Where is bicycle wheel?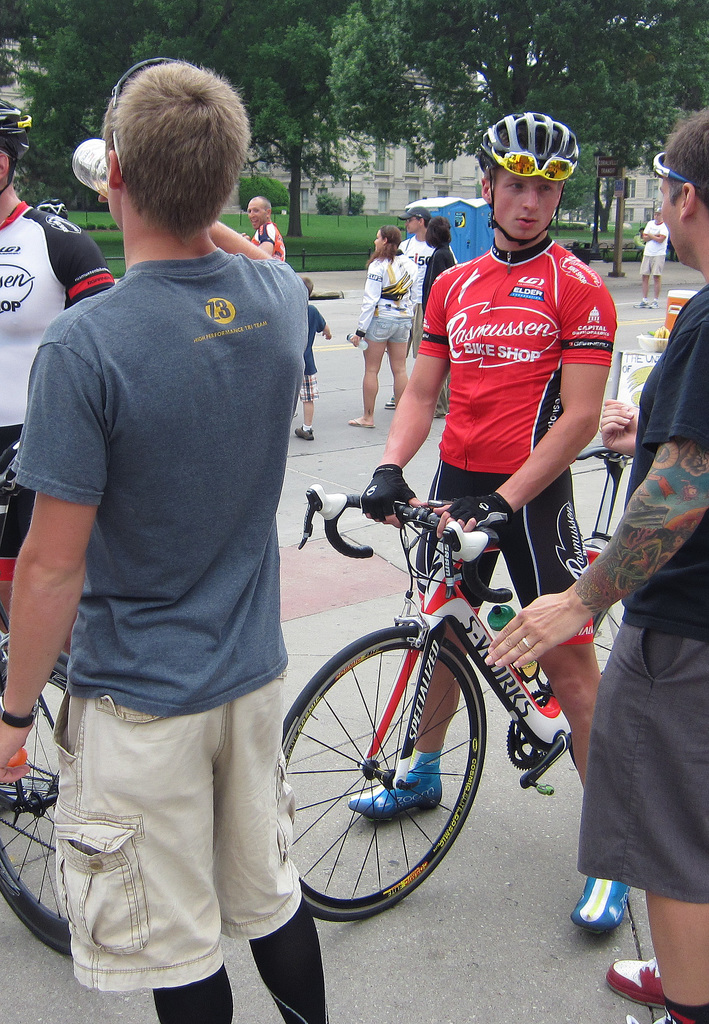
[left=277, top=611, right=516, bottom=920].
